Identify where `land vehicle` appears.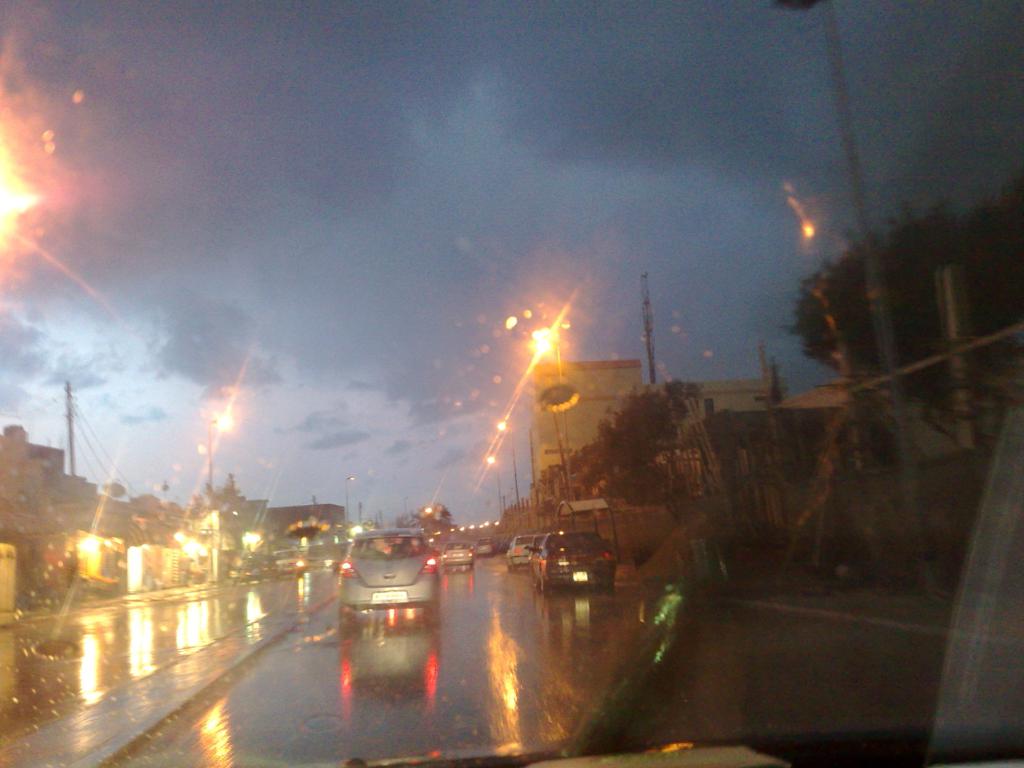
Appears at detection(479, 537, 491, 554).
